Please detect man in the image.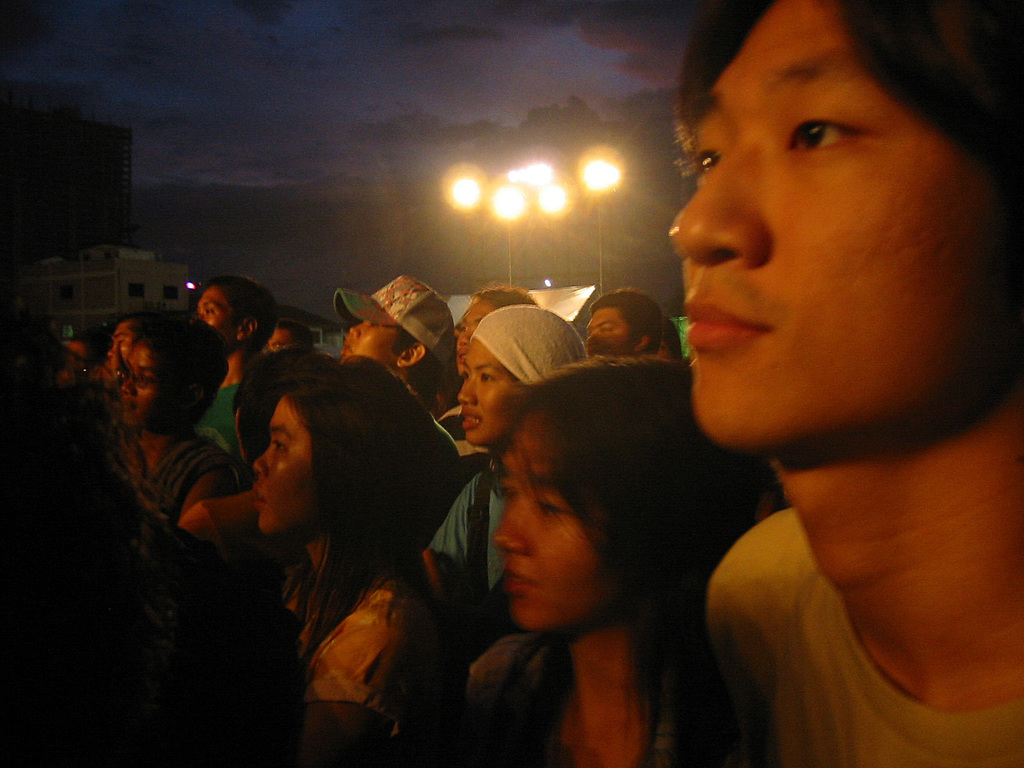
584 278 648 360.
